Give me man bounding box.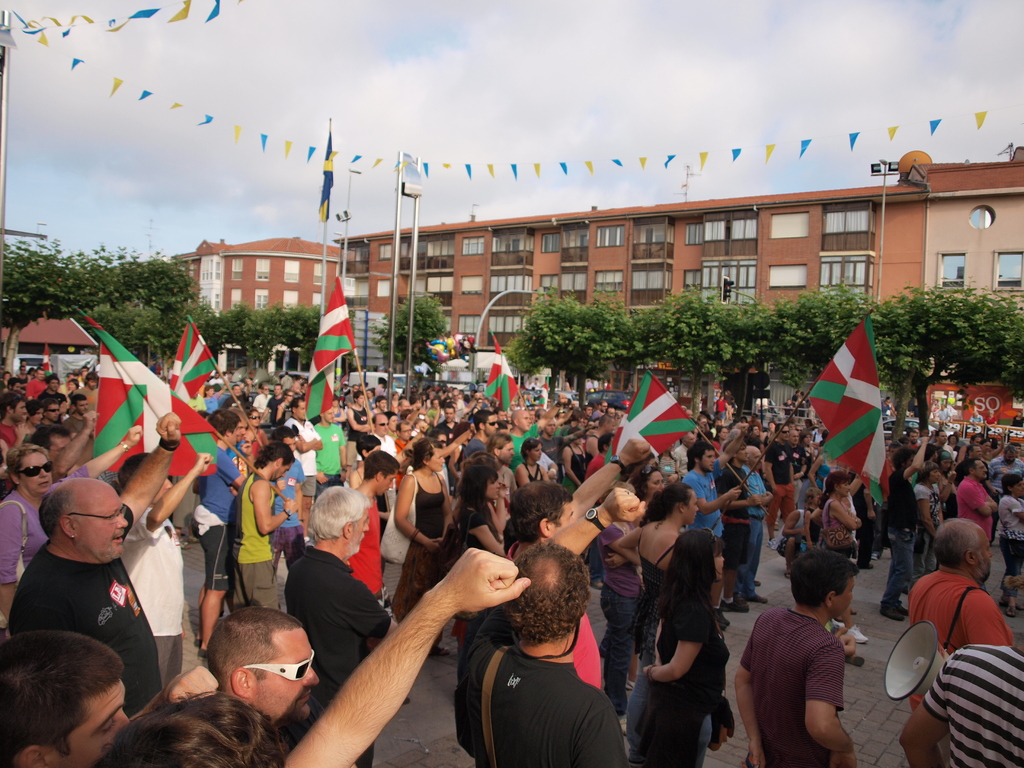
locate(878, 436, 927, 620).
